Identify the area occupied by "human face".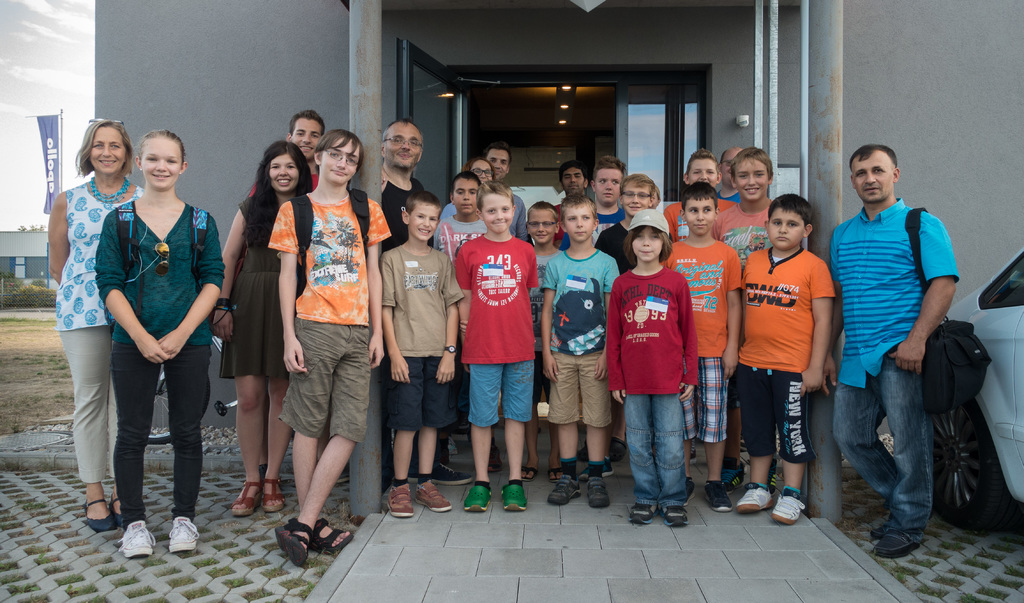
Area: [x1=322, y1=139, x2=362, y2=184].
